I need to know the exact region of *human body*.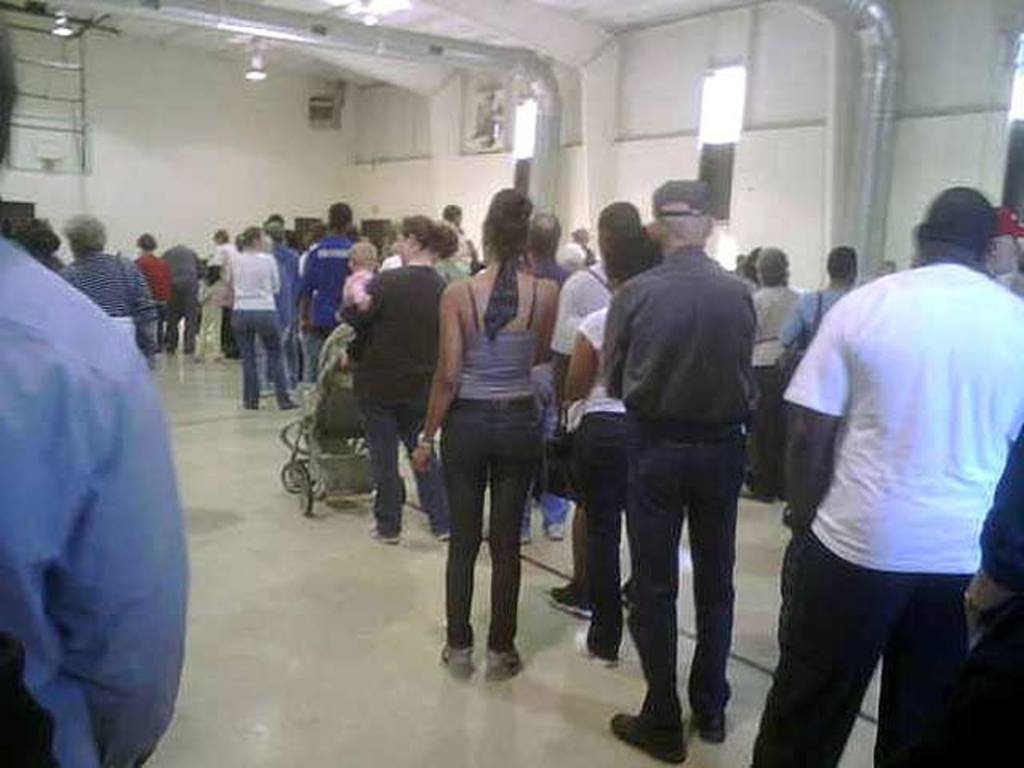
Region: bbox(0, 234, 189, 766).
